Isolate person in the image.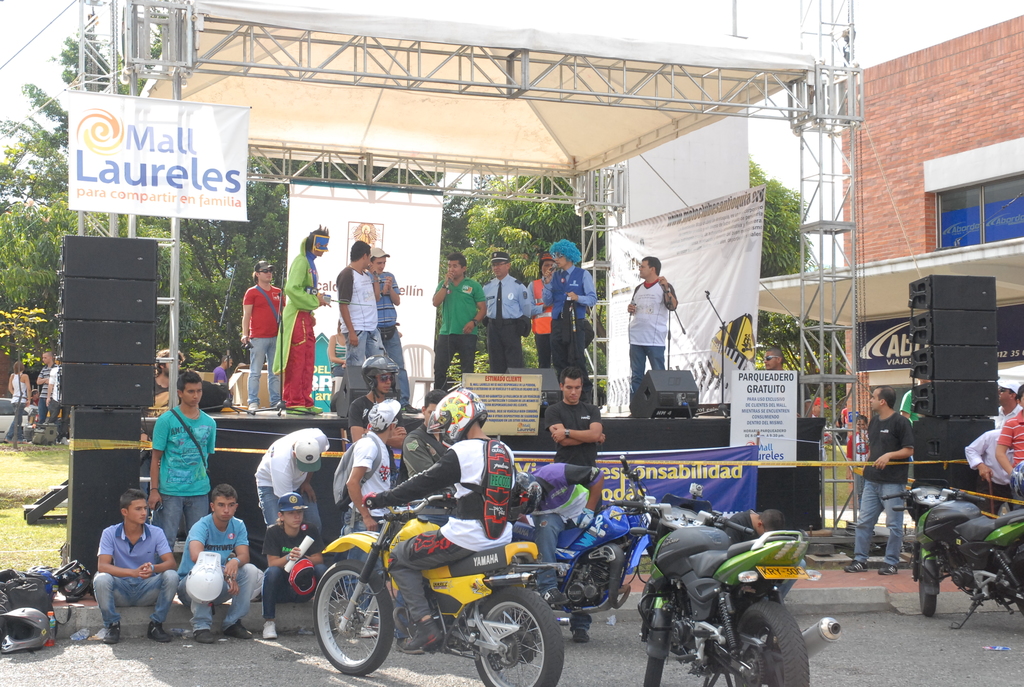
Isolated region: box=[260, 496, 328, 640].
